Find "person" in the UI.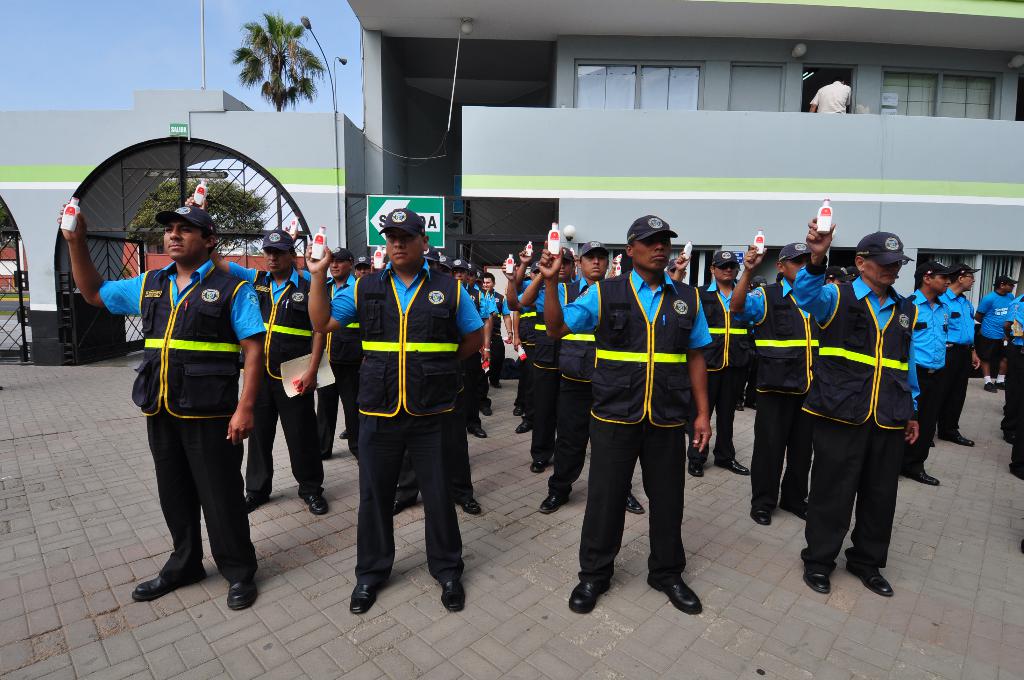
UI element at box(292, 196, 483, 614).
